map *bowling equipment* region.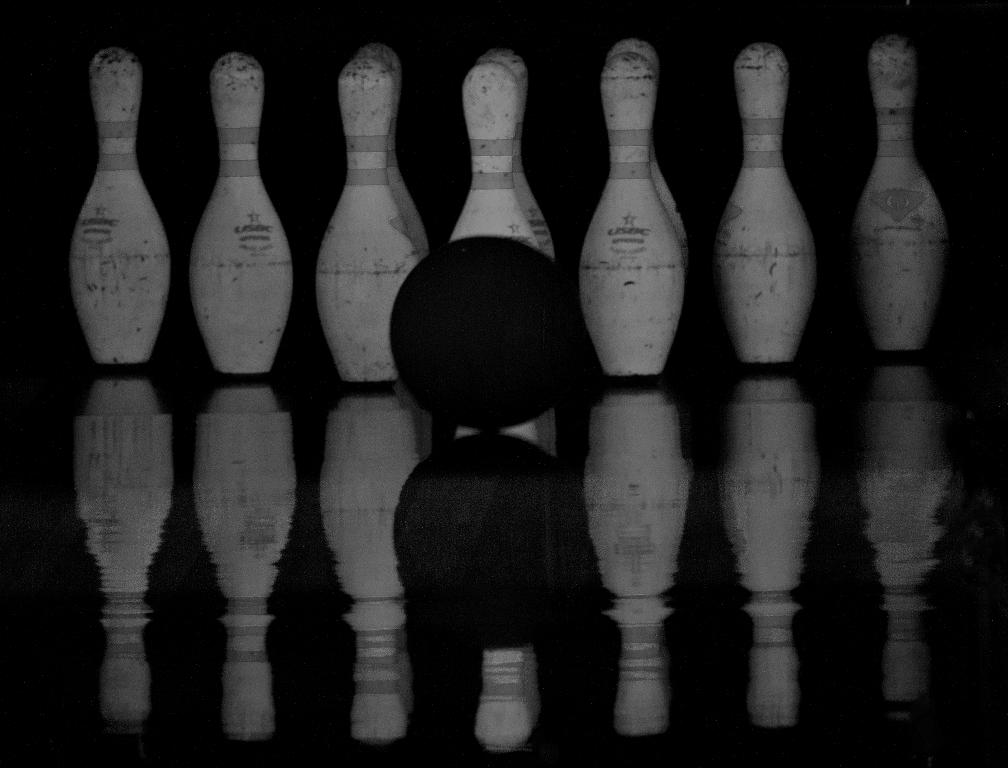
Mapped to rect(72, 52, 171, 372).
